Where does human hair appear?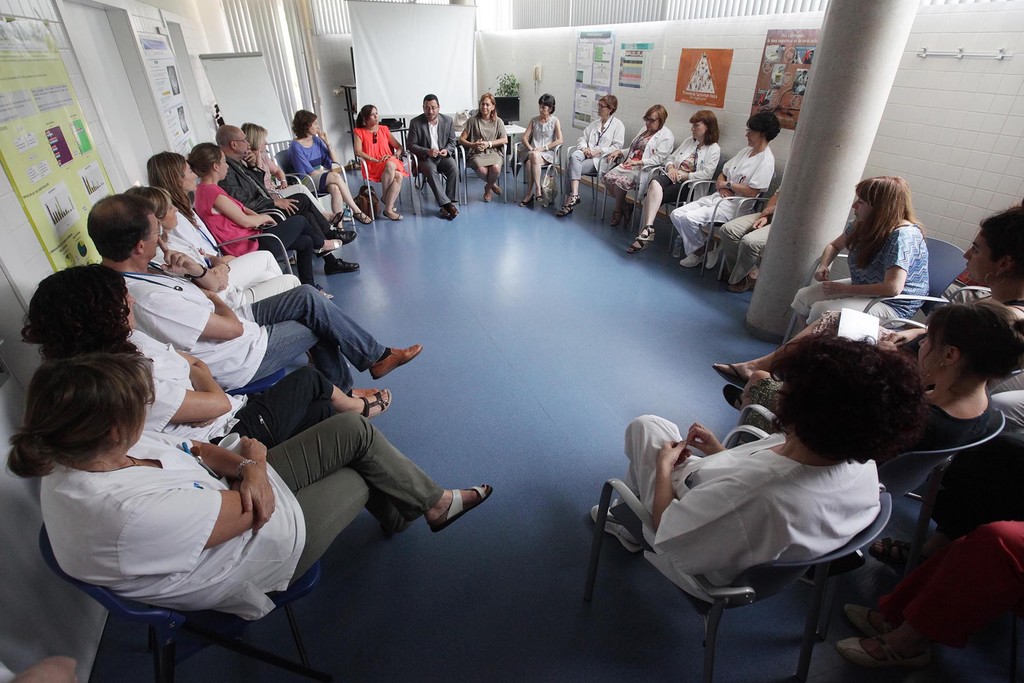
Appears at select_region(479, 91, 496, 124).
